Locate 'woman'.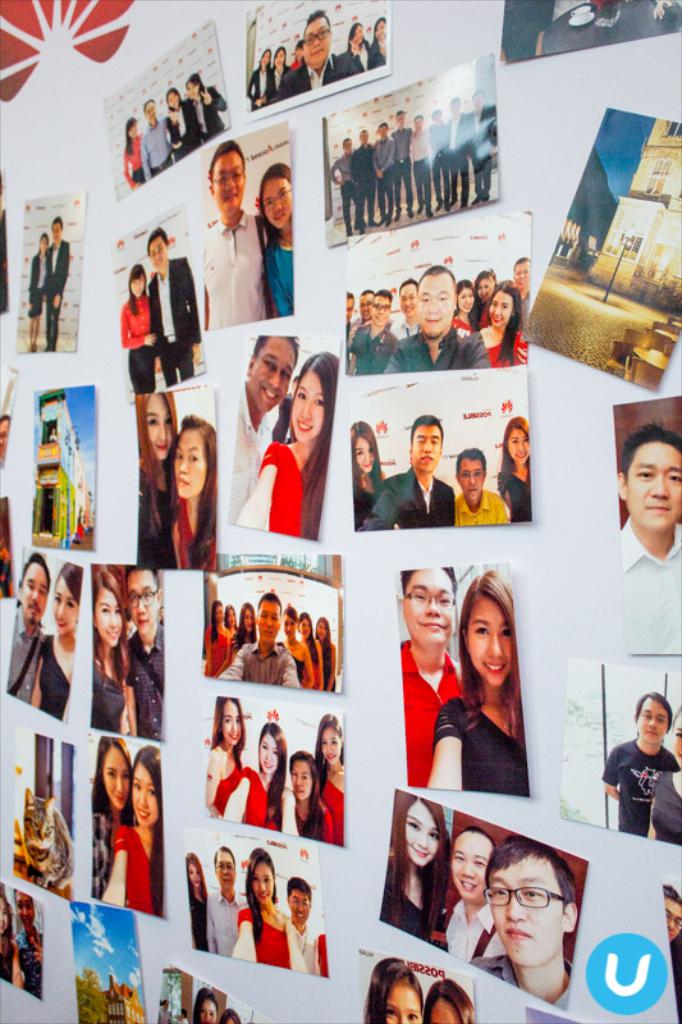
Bounding box: l=26, t=230, r=52, b=353.
